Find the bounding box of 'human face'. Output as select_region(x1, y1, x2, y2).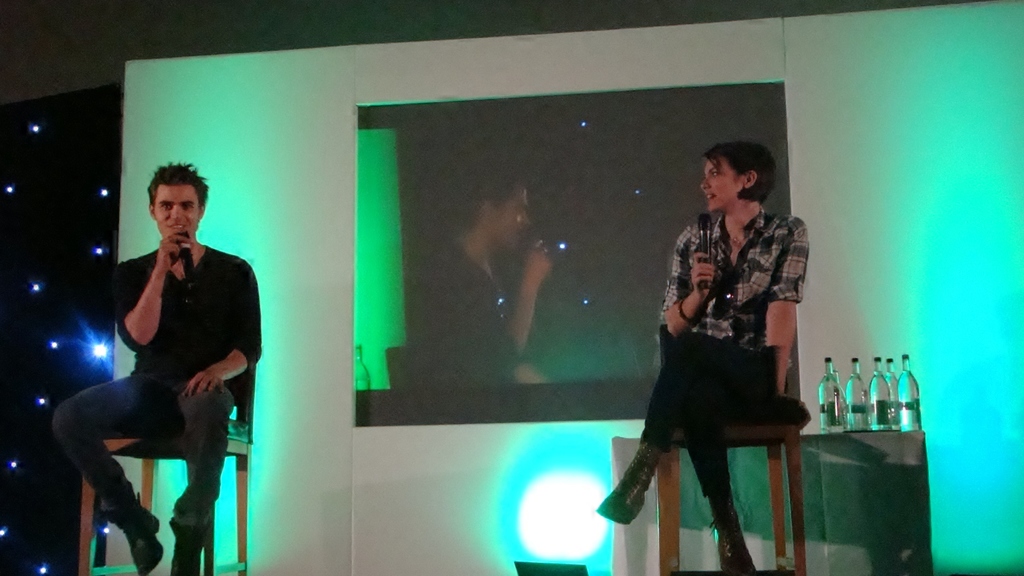
select_region(703, 156, 737, 211).
